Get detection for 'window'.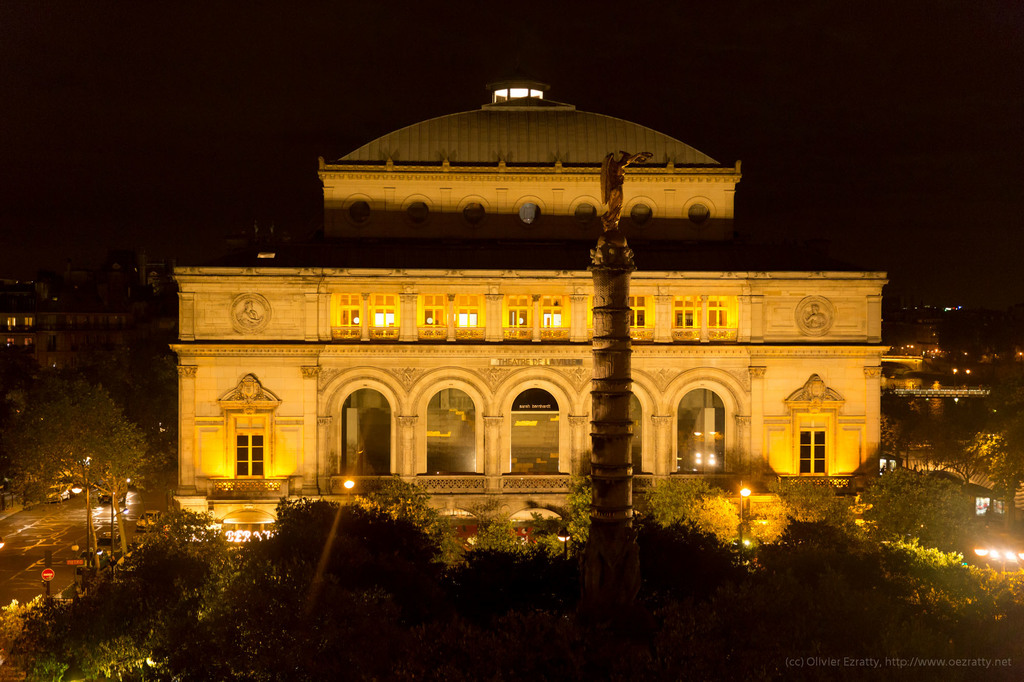
Detection: select_region(541, 296, 567, 329).
